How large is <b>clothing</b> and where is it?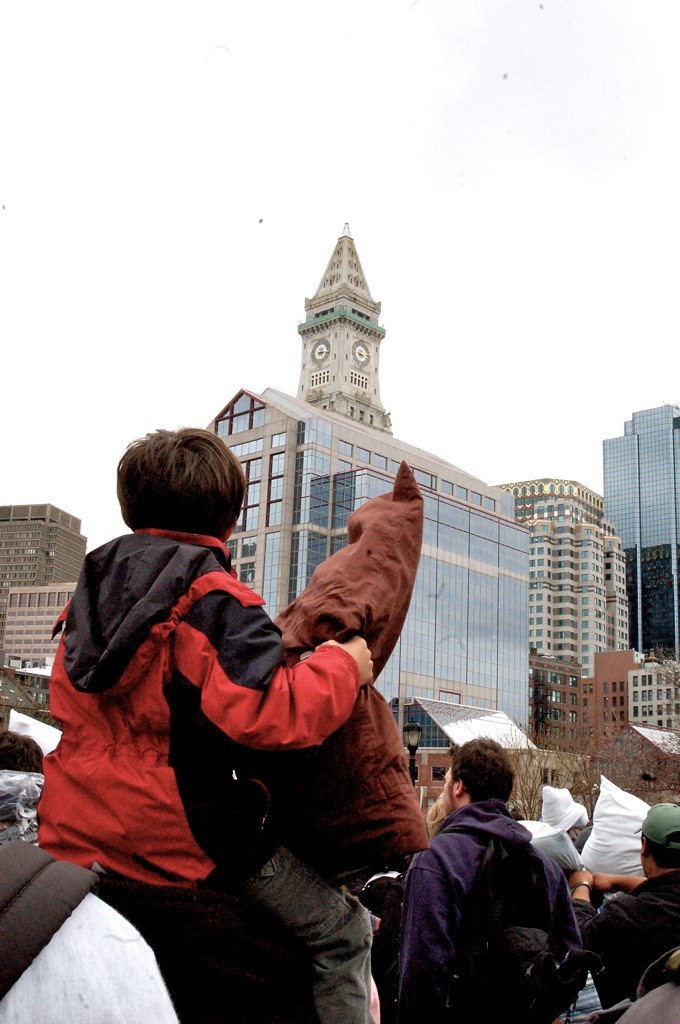
Bounding box: box=[385, 813, 575, 1023].
